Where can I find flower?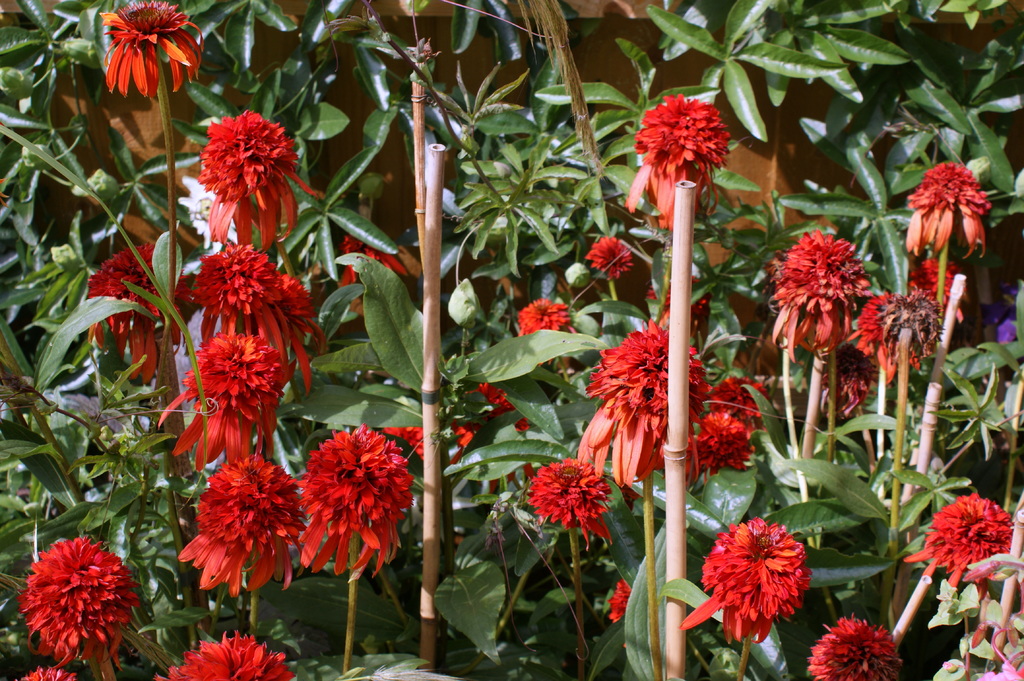
You can find it at rect(379, 424, 480, 474).
